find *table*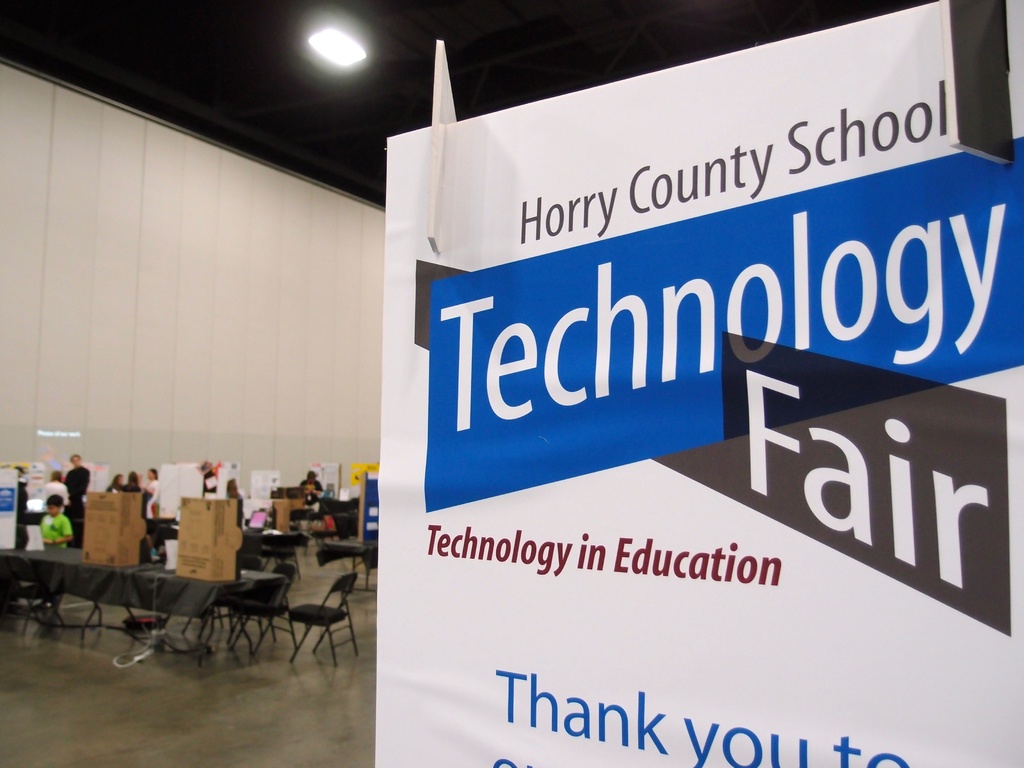
(0, 547, 278, 659)
